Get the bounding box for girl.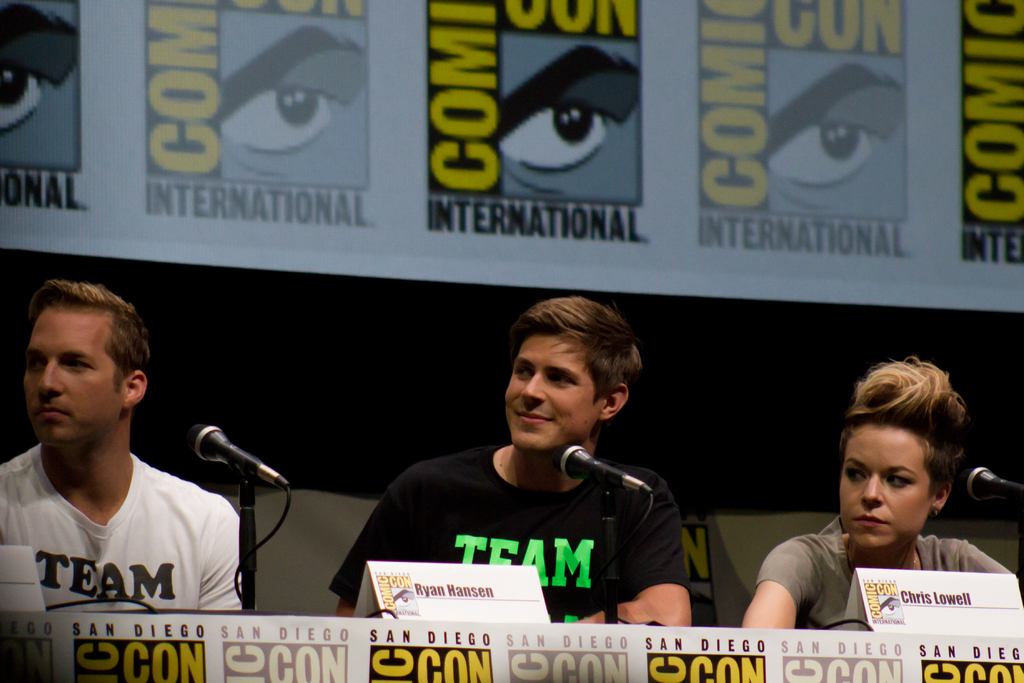
{"x1": 744, "y1": 355, "x2": 1021, "y2": 628}.
